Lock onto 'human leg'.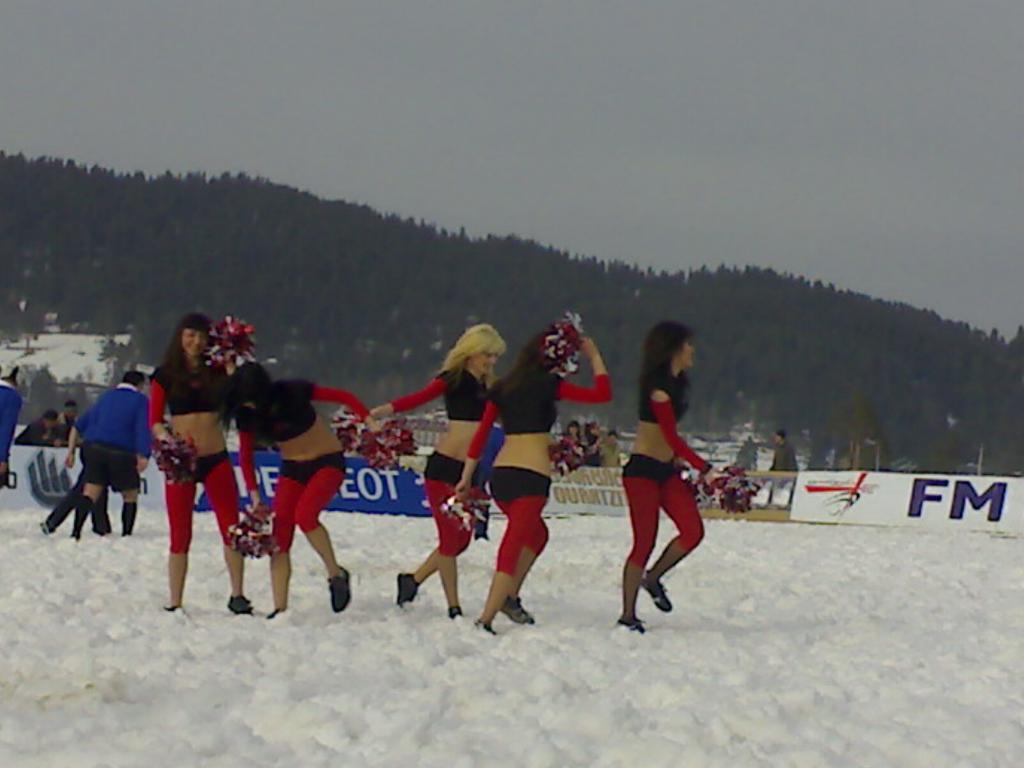
Locked: x1=92, y1=476, x2=109, y2=535.
